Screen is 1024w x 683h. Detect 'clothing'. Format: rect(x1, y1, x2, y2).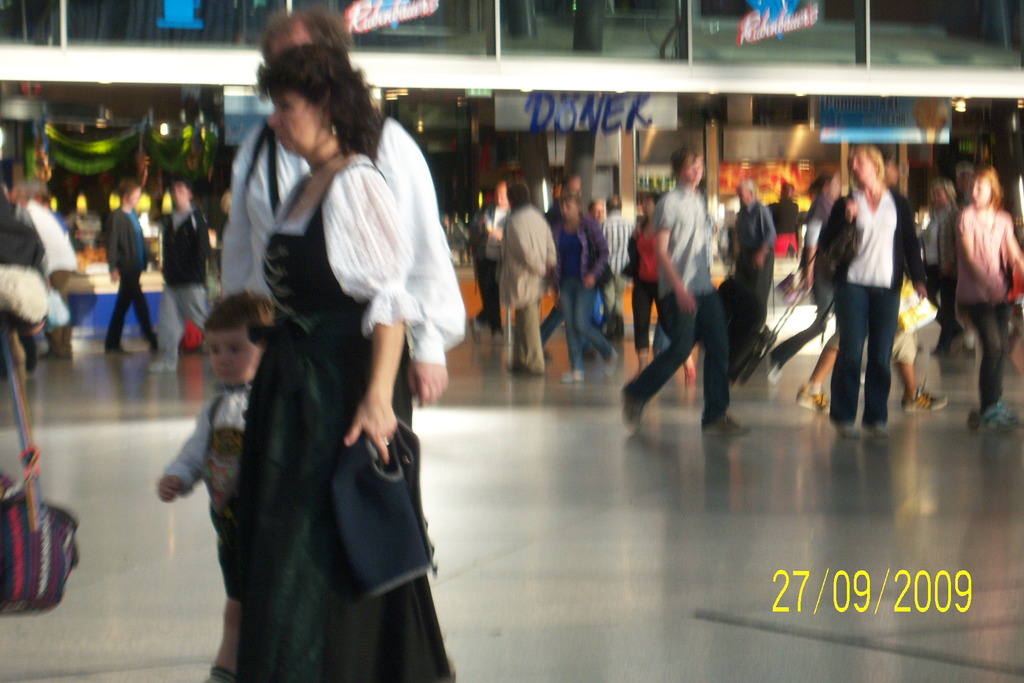
rect(236, 154, 452, 682).
